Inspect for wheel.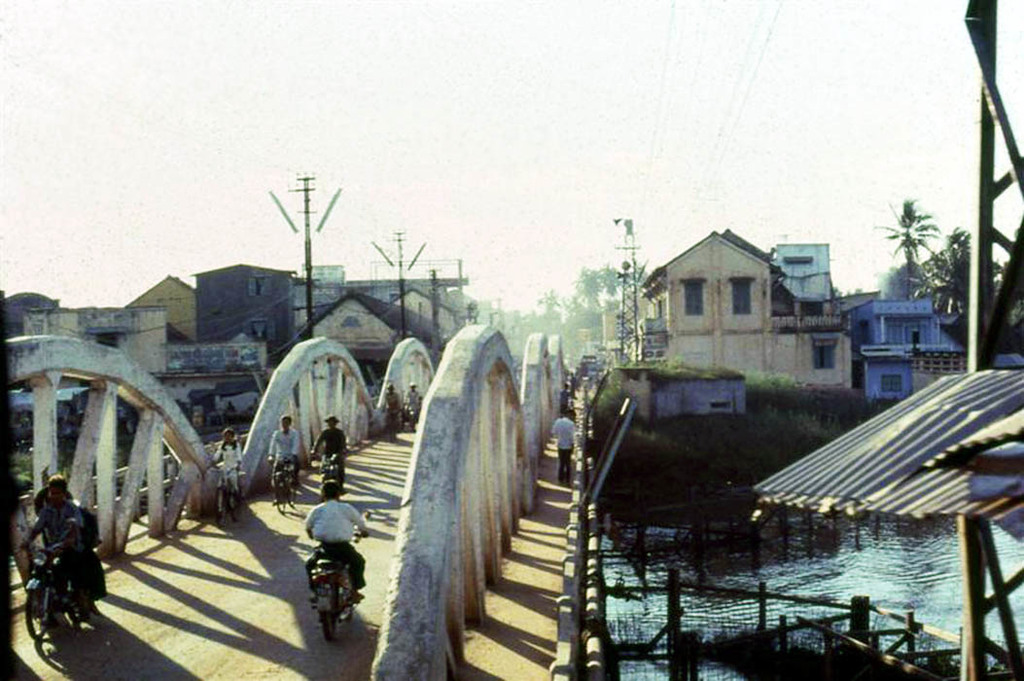
Inspection: left=291, top=467, right=305, bottom=511.
